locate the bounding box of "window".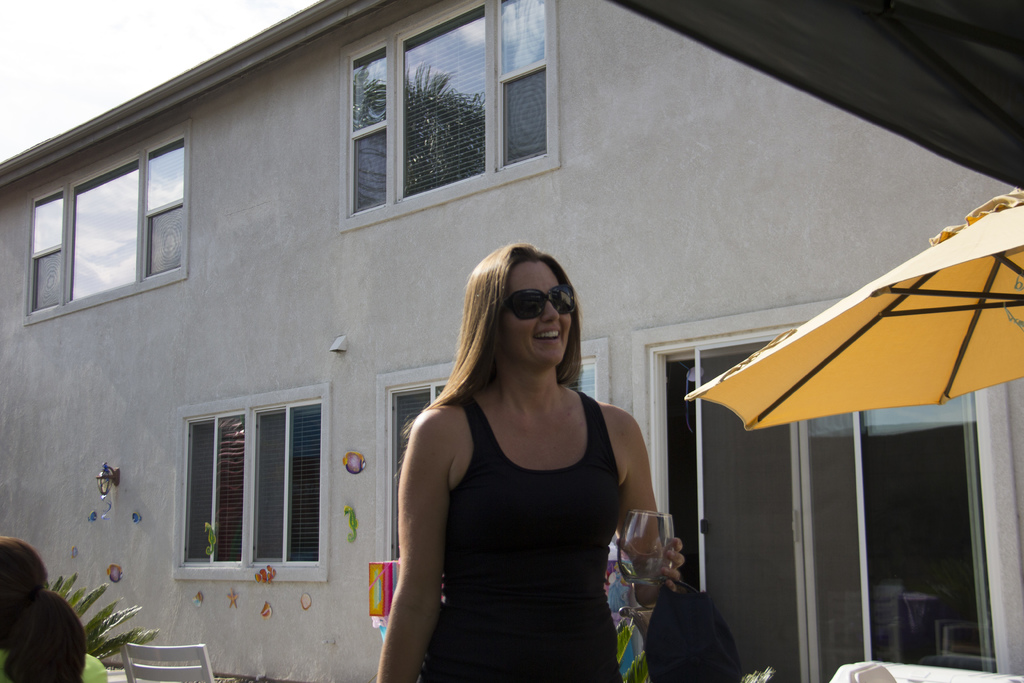
Bounding box: crop(335, 0, 560, 236).
